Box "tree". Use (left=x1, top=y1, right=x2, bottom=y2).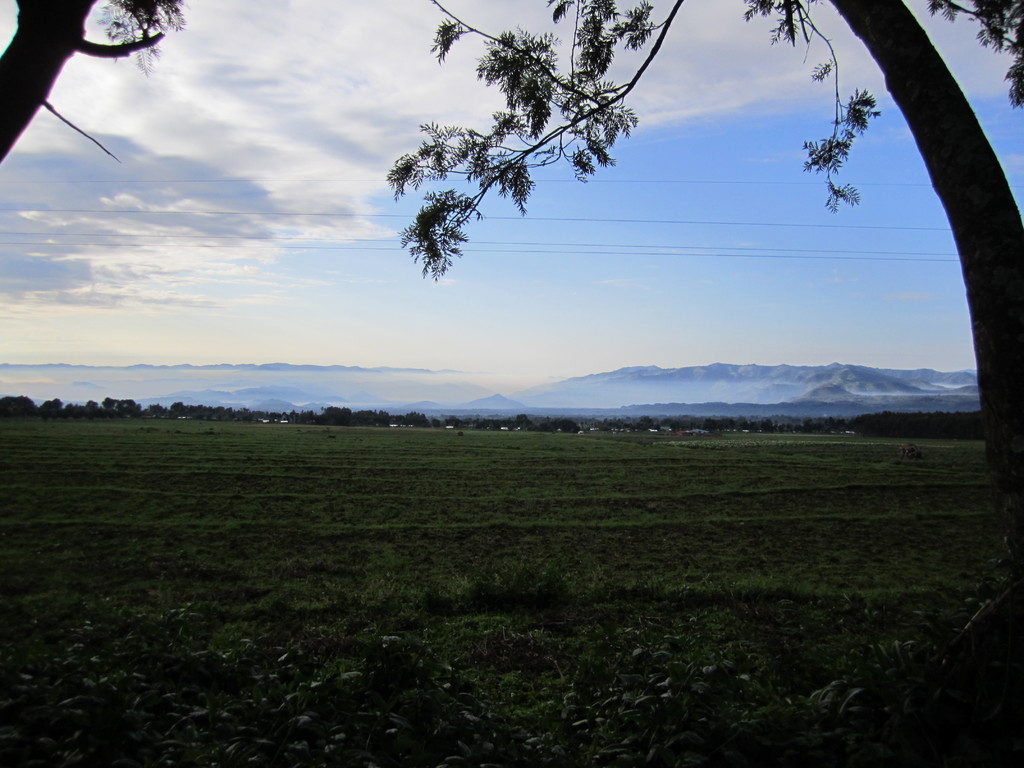
(left=385, top=4, right=1021, bottom=595).
